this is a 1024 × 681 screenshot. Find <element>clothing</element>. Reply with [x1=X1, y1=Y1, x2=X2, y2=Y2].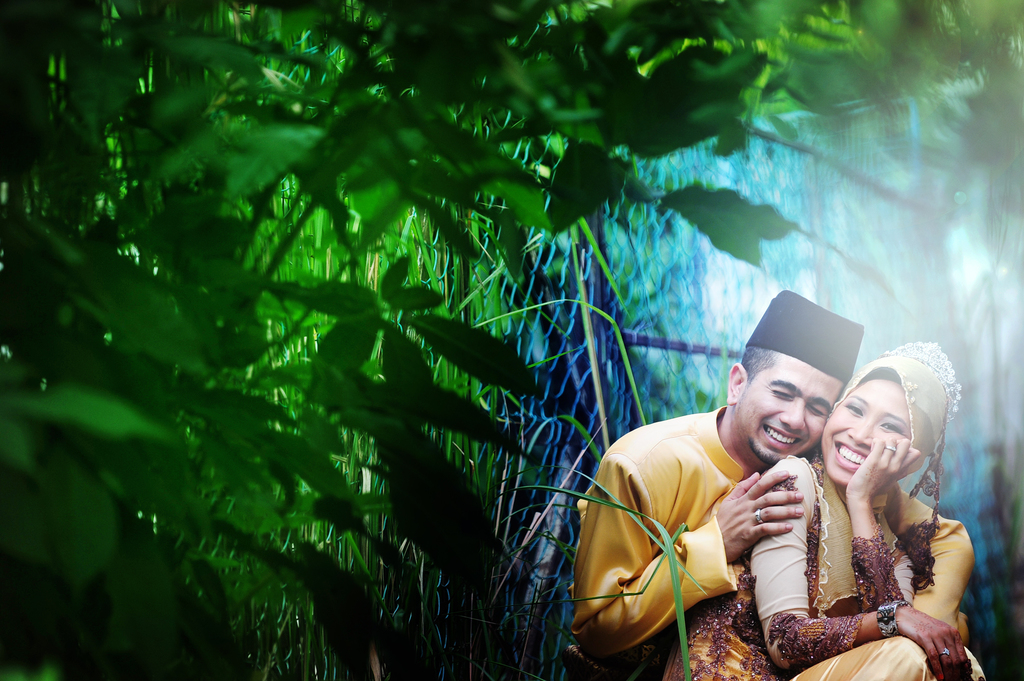
[x1=561, y1=405, x2=740, y2=680].
